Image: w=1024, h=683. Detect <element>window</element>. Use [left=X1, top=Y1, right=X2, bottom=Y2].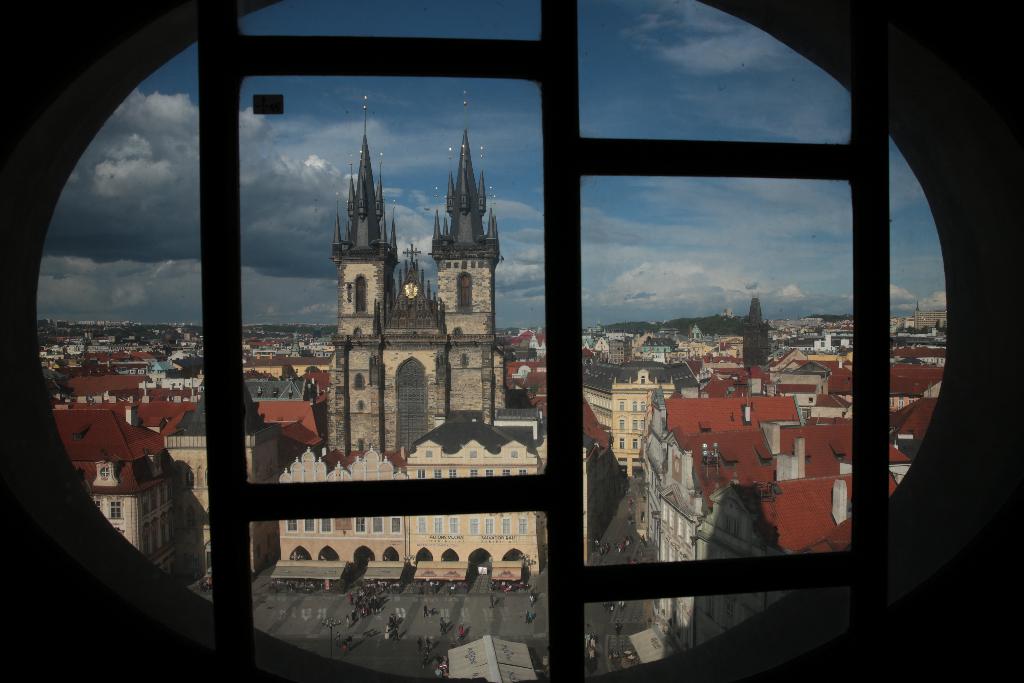
[left=719, top=601, right=732, bottom=630].
